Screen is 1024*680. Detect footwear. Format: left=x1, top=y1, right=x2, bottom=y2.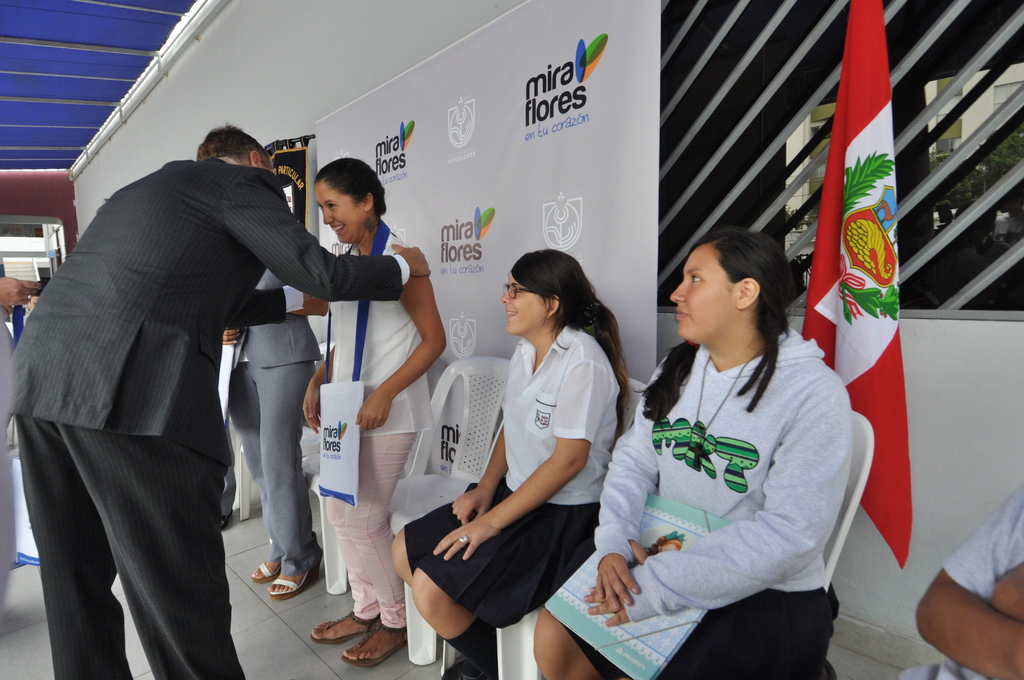
left=438, top=654, right=494, bottom=679.
